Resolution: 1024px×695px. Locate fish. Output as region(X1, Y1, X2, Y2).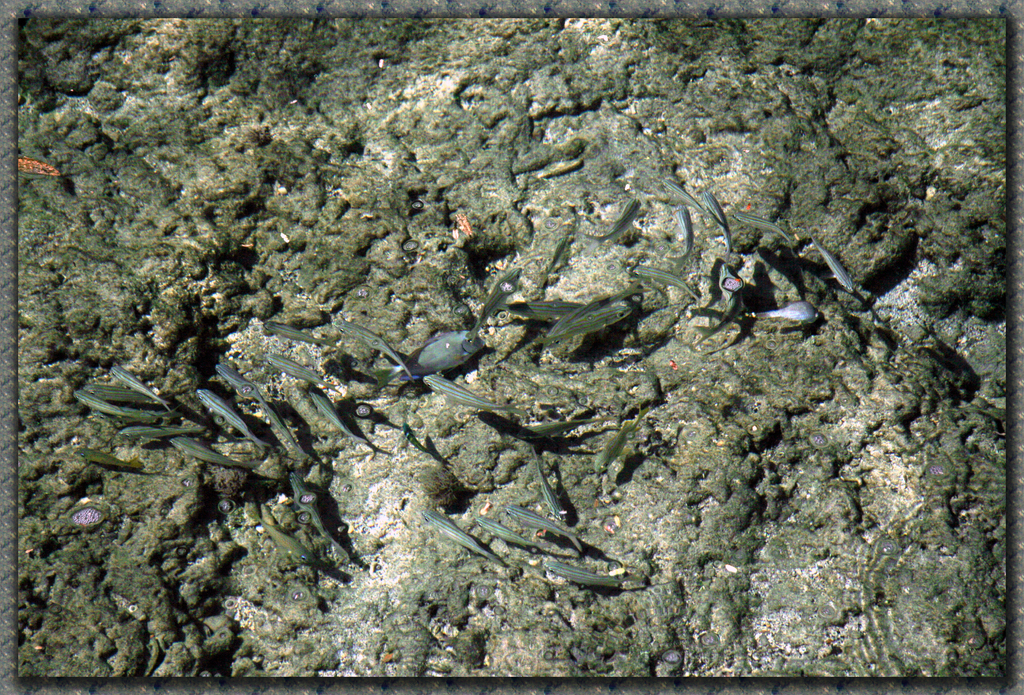
region(593, 407, 644, 475).
